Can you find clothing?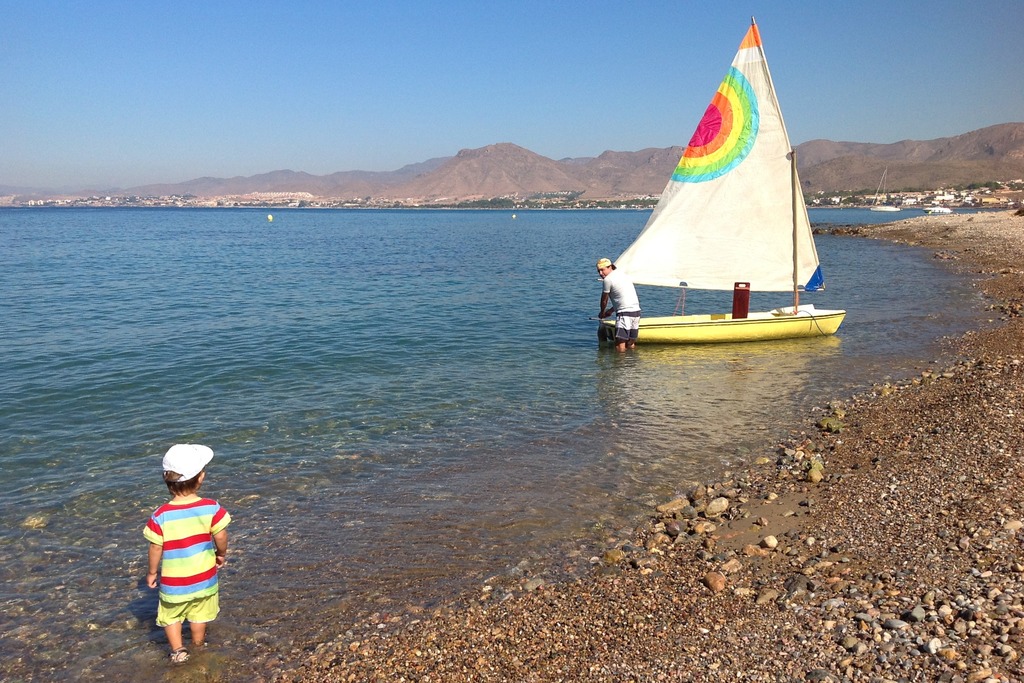
Yes, bounding box: bbox=[137, 488, 223, 643].
